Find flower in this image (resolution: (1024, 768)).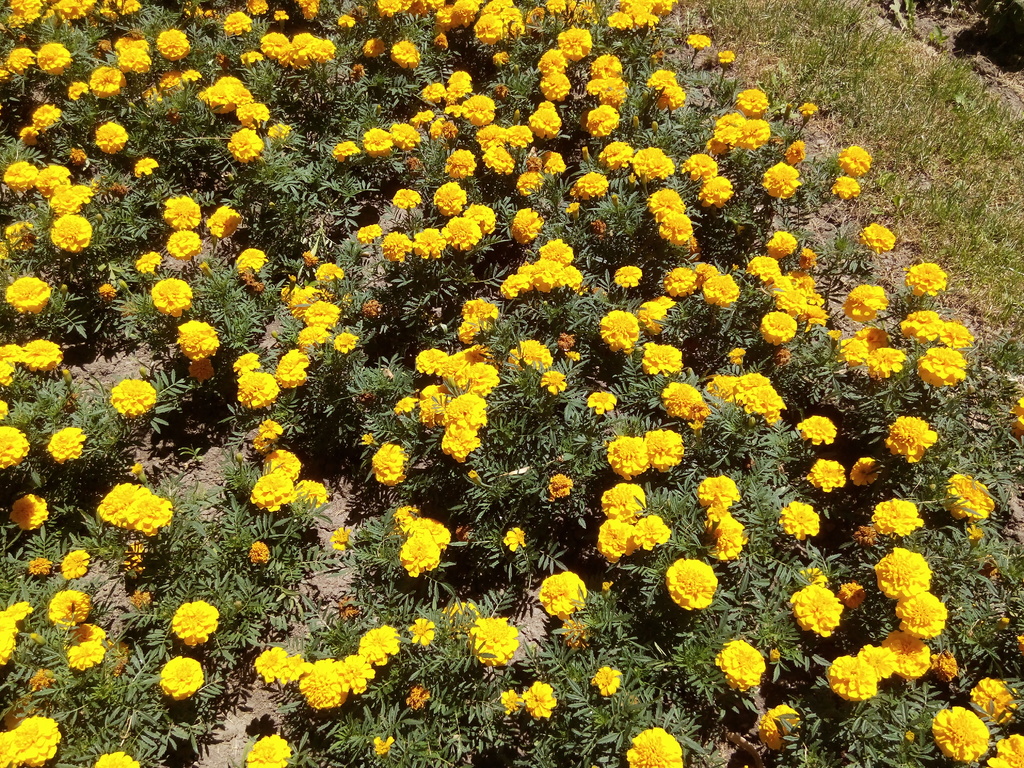
select_region(588, 100, 613, 140).
